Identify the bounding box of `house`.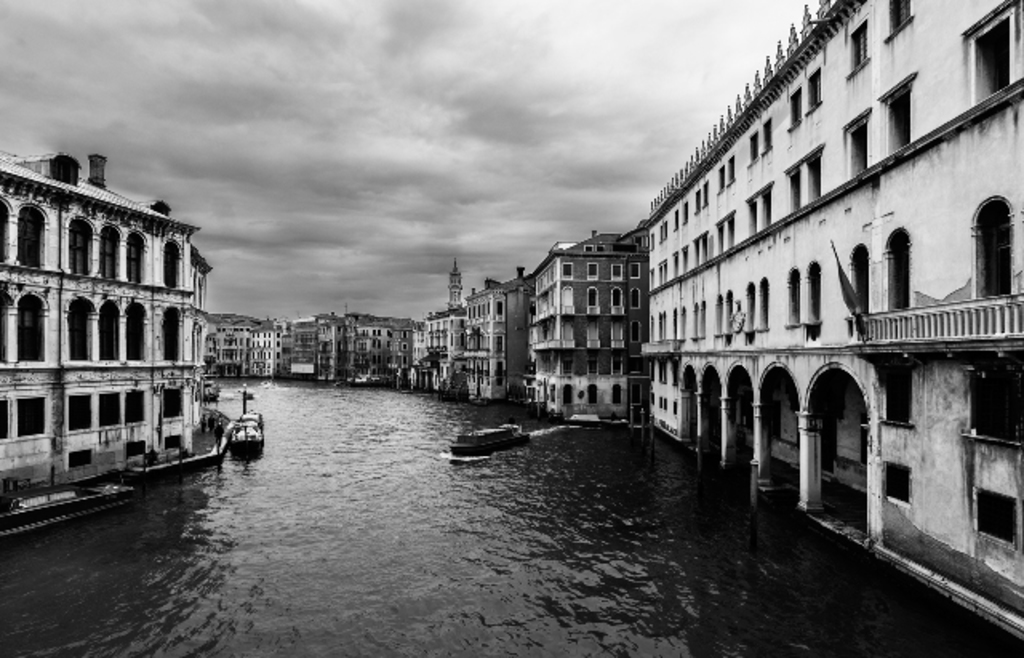
451/306/488/392.
